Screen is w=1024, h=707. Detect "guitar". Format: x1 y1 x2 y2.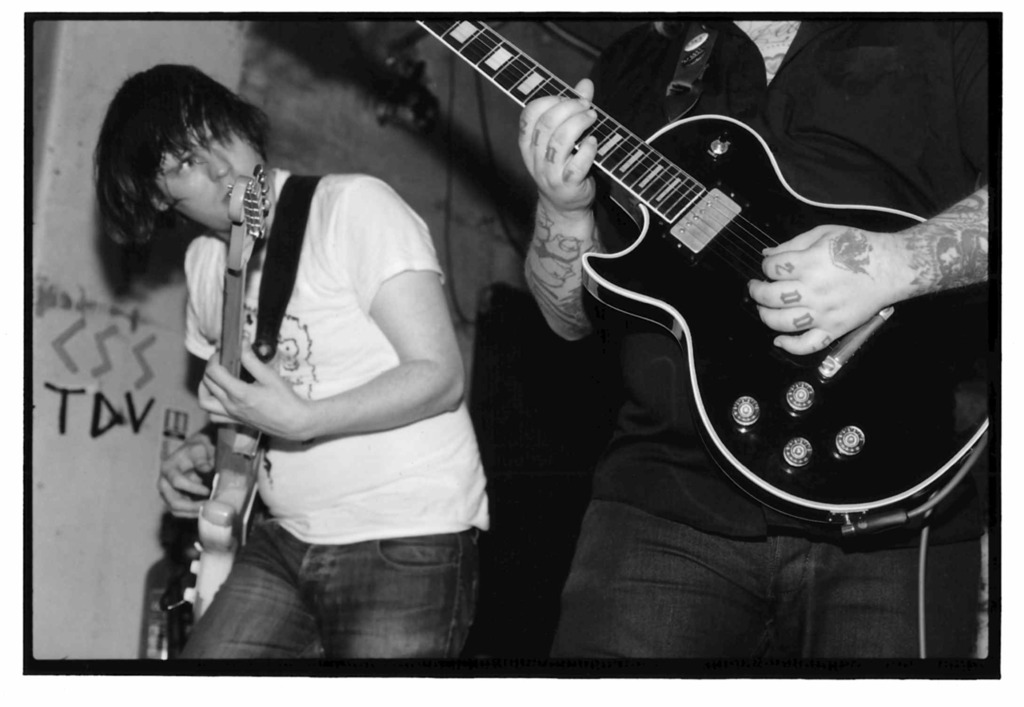
390 27 954 528.
